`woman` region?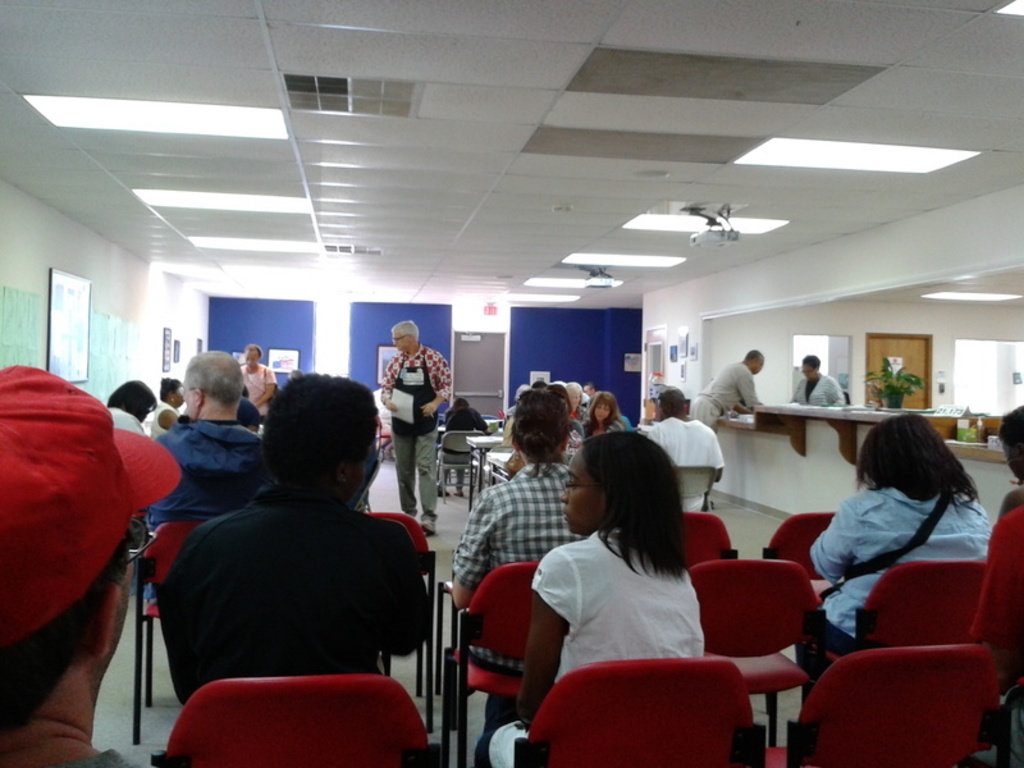
select_region(453, 389, 586, 614)
